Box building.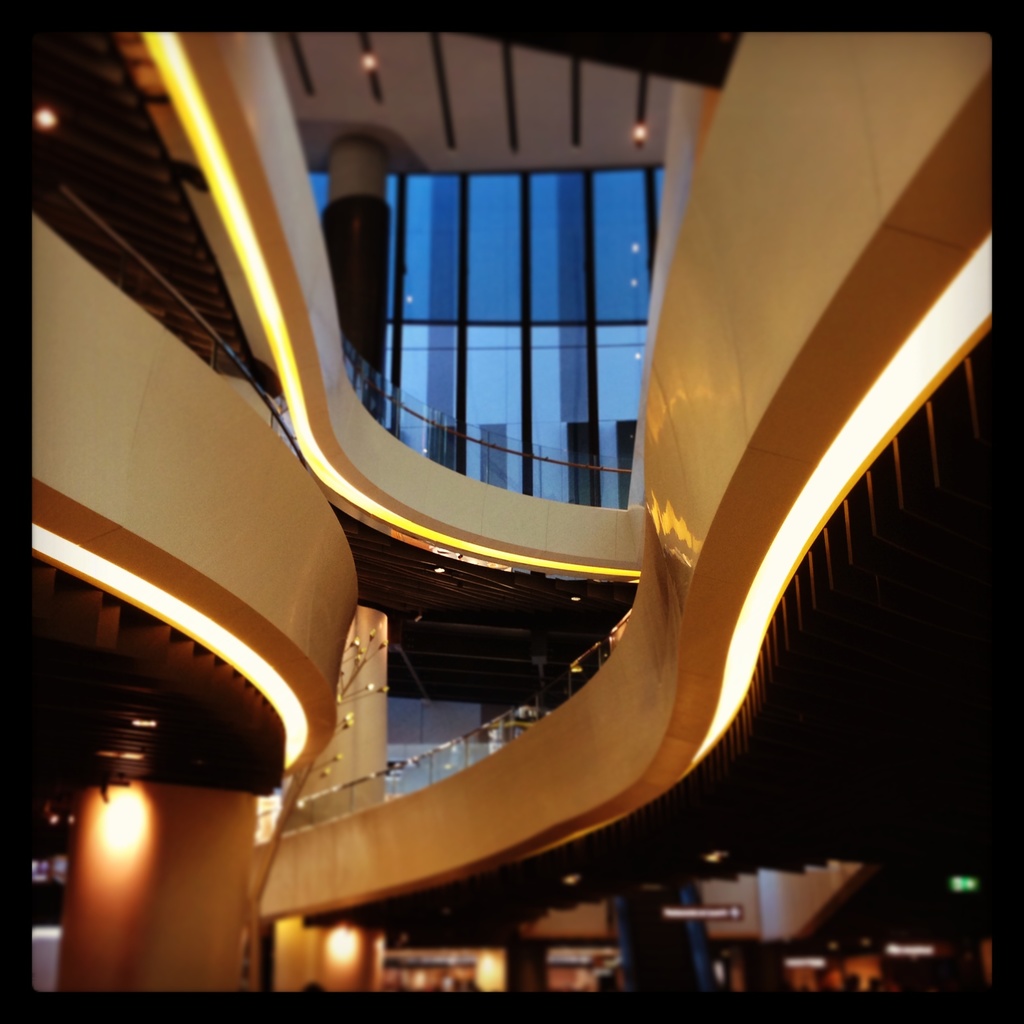
30, 31, 997, 991.
